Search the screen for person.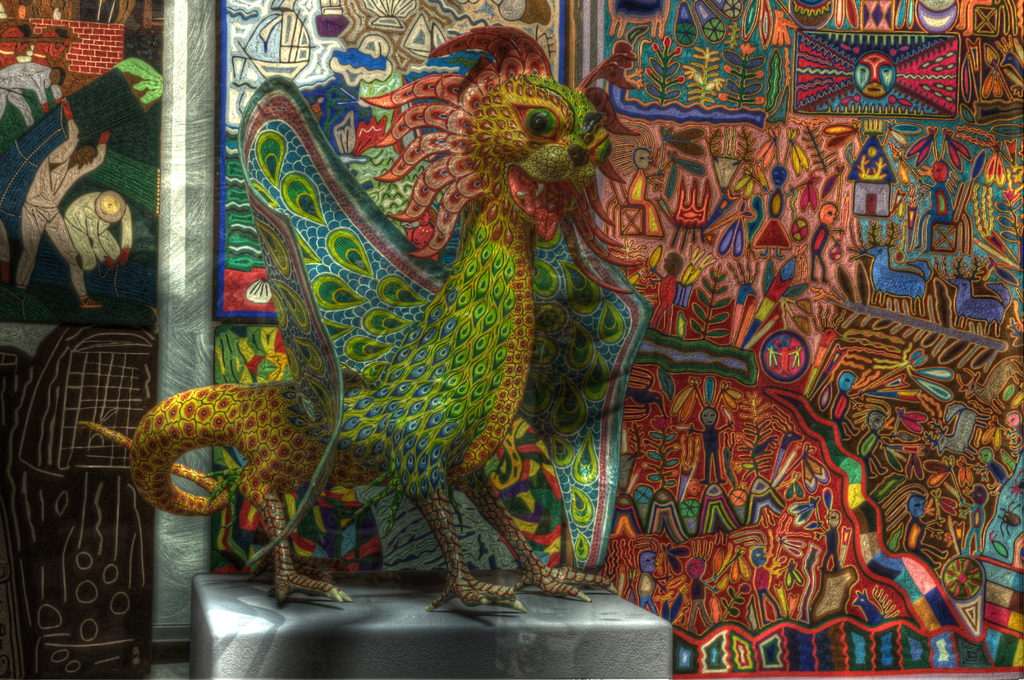
Found at x1=2, y1=104, x2=122, y2=311.
